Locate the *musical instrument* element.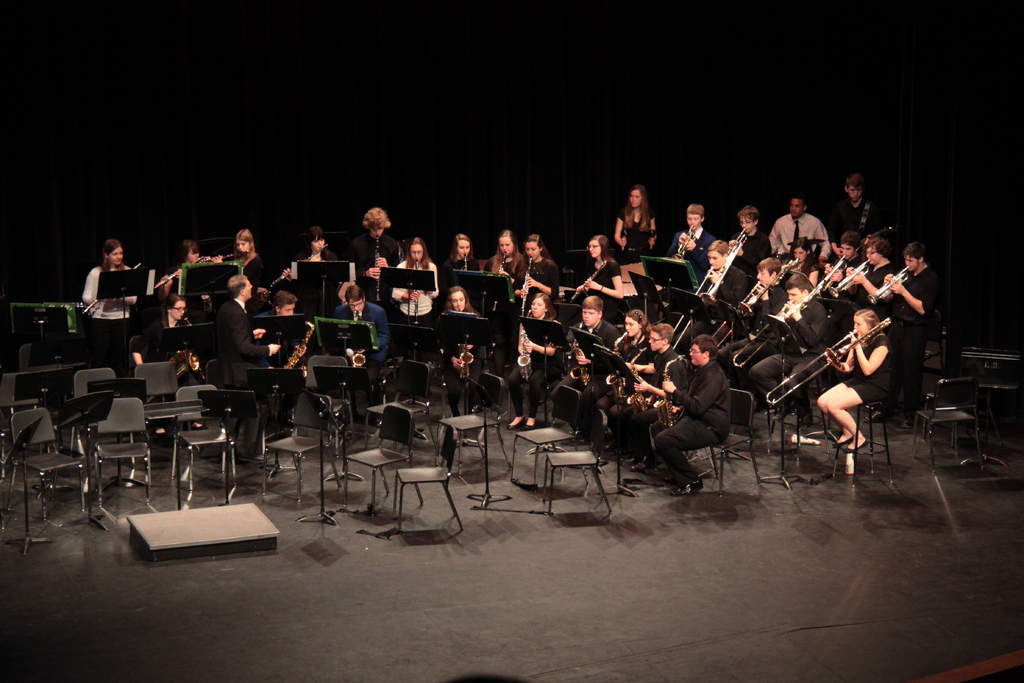
Element bbox: pyautogui.locateOnScreen(604, 329, 632, 399).
